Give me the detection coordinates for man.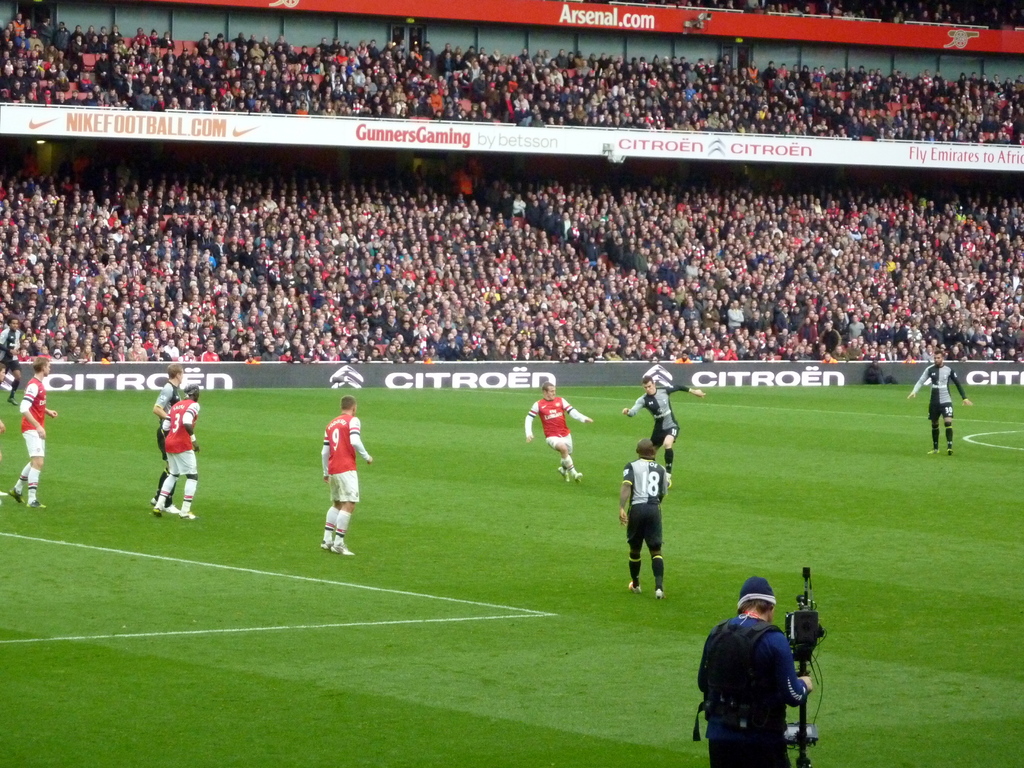
(left=691, top=577, right=812, bottom=767).
